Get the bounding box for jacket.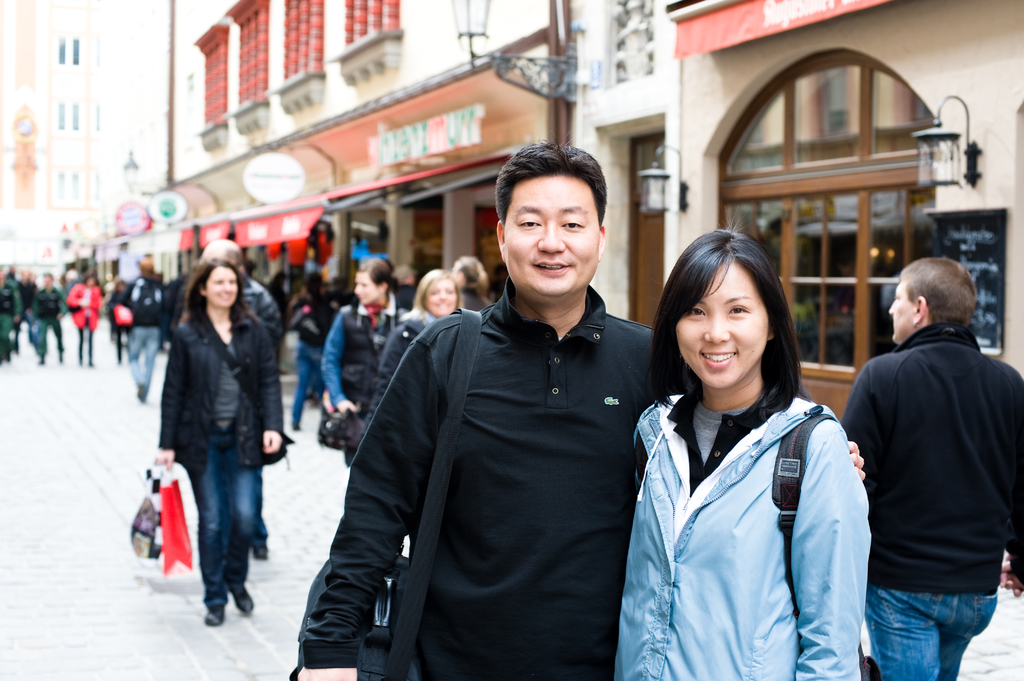
BBox(340, 301, 404, 417).
